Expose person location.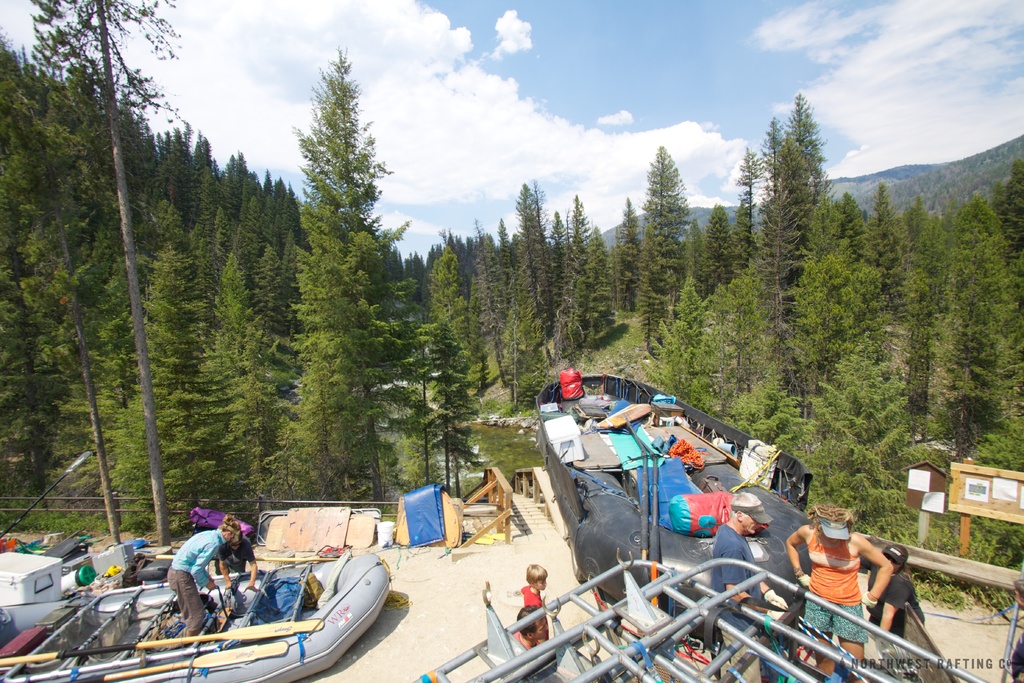
Exposed at [161, 507, 244, 650].
